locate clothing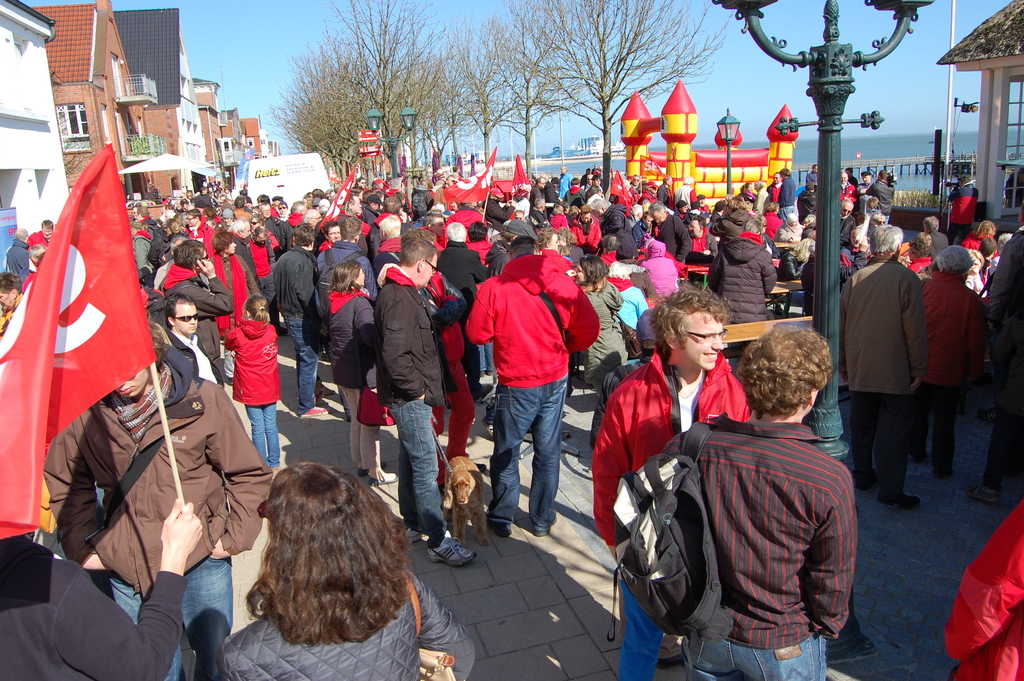
detection(847, 254, 927, 475)
